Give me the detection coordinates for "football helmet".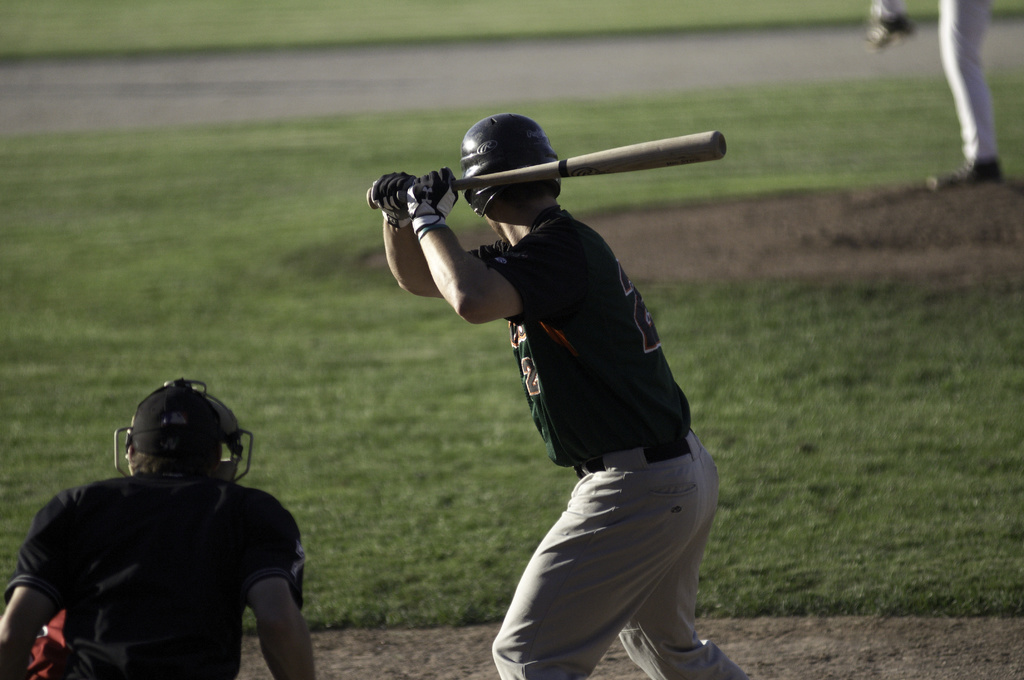
461, 114, 563, 217.
